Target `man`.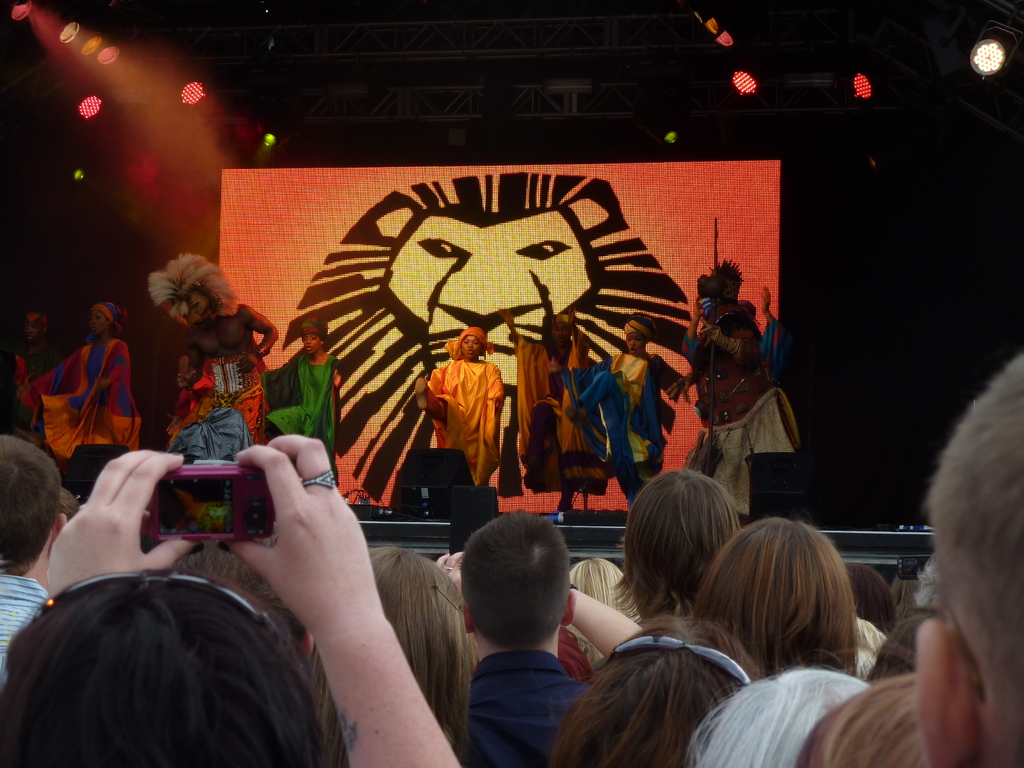
Target region: 666:259:772:517.
